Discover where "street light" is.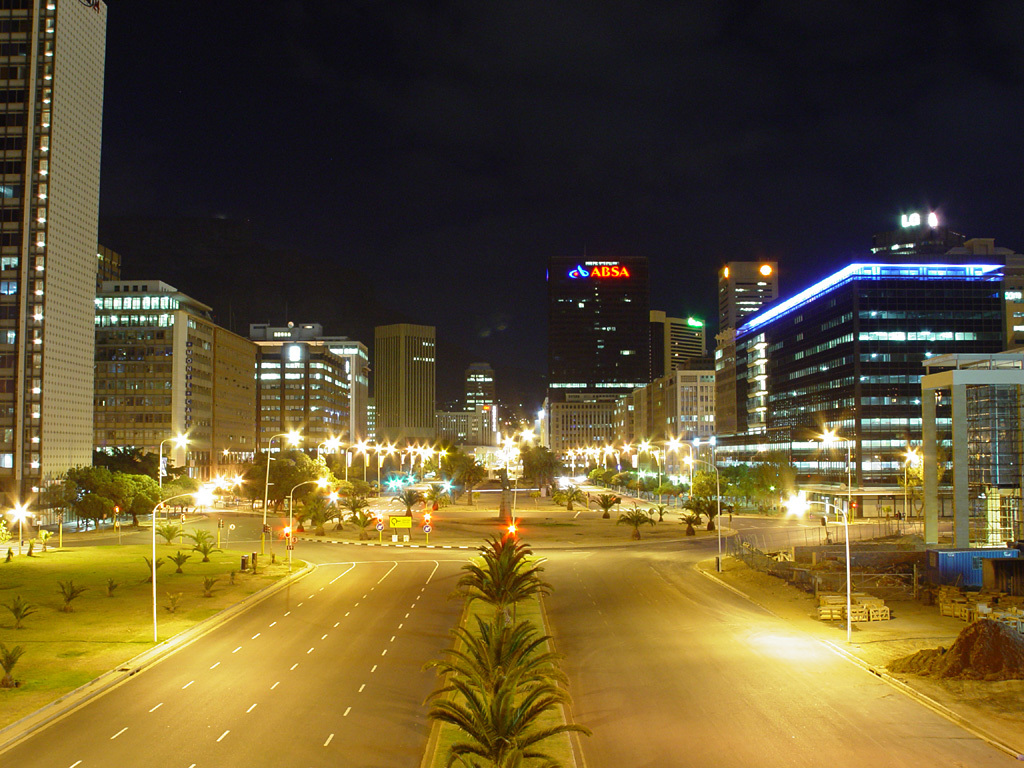
Discovered at bbox=[781, 490, 850, 643].
